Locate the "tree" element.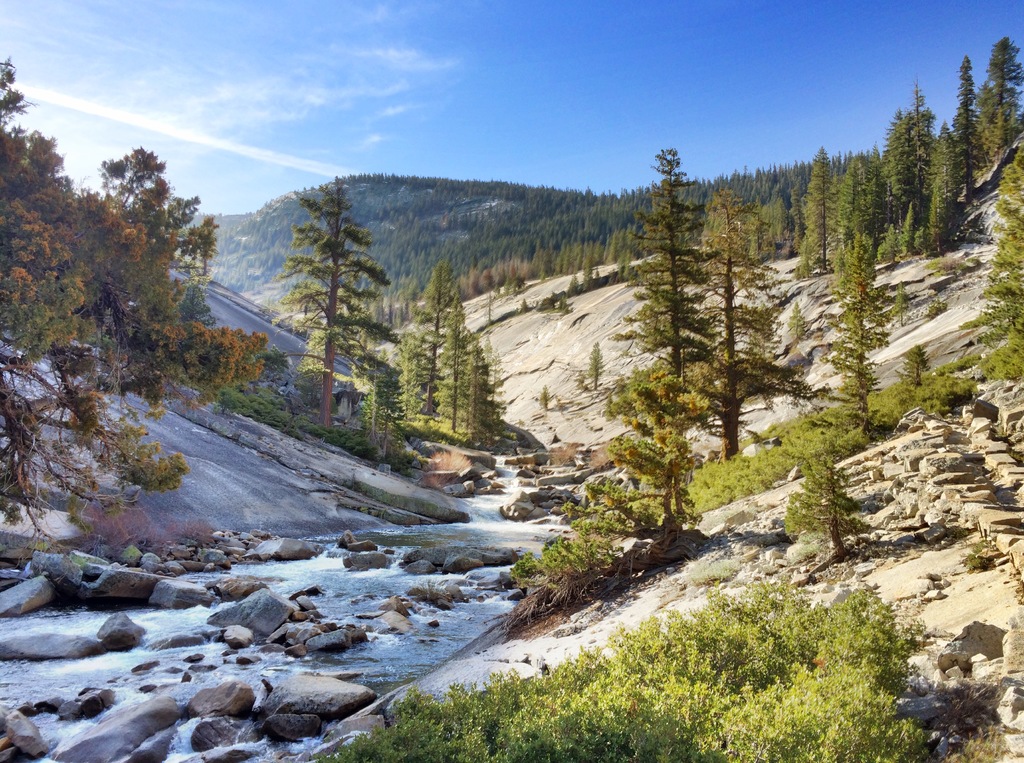
Element bbox: crop(474, 209, 512, 285).
